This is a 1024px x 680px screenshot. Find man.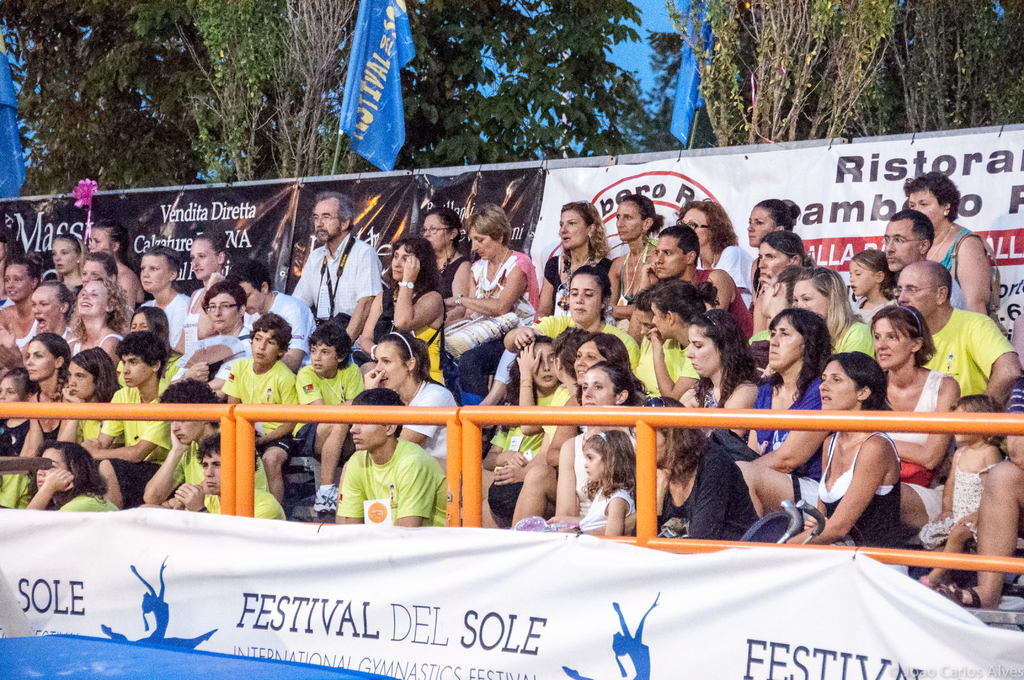
Bounding box: [291, 191, 385, 346].
